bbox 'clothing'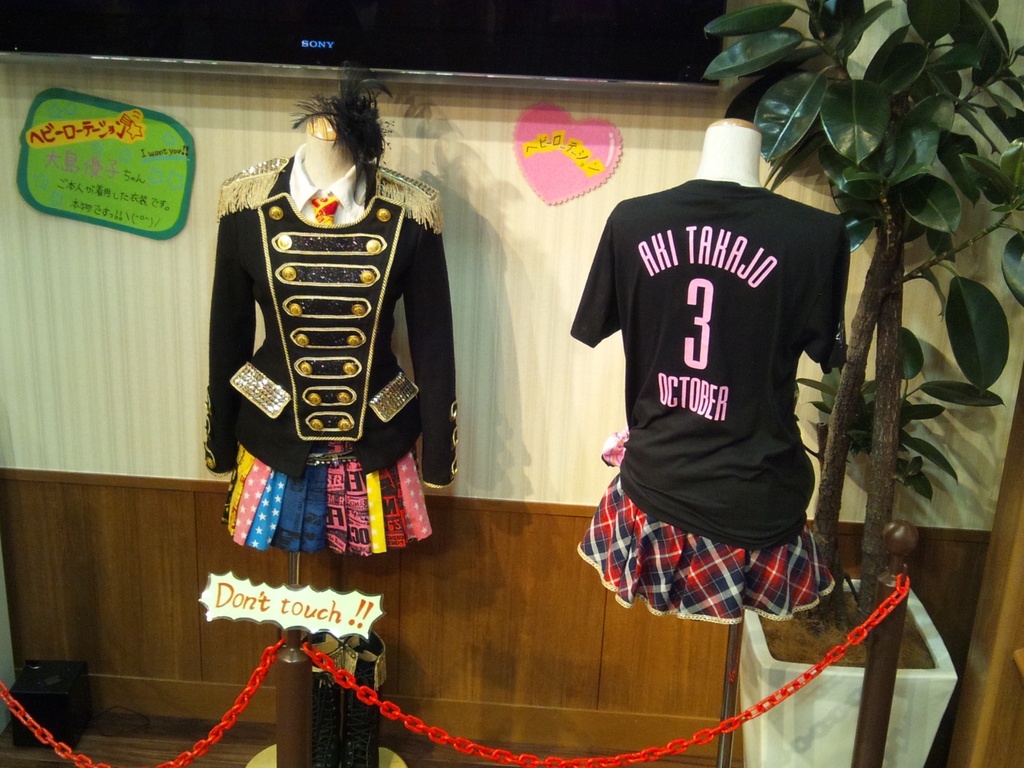
l=202, t=164, r=461, b=558
